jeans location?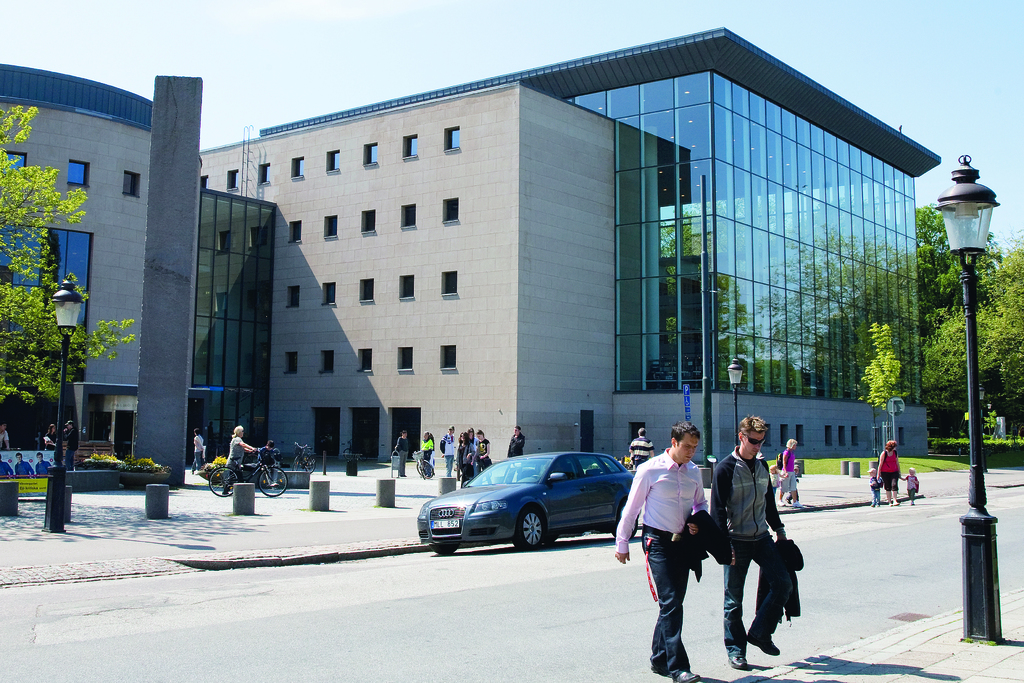
<box>189,447,206,468</box>
